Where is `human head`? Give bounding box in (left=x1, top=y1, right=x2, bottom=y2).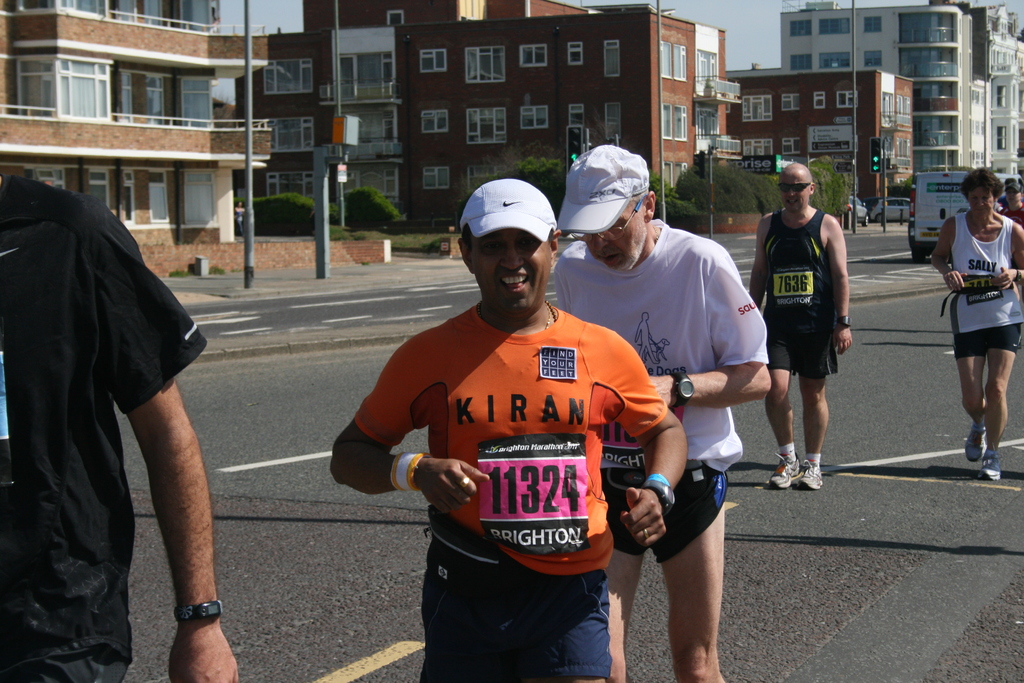
(left=964, top=168, right=1000, bottom=226).
